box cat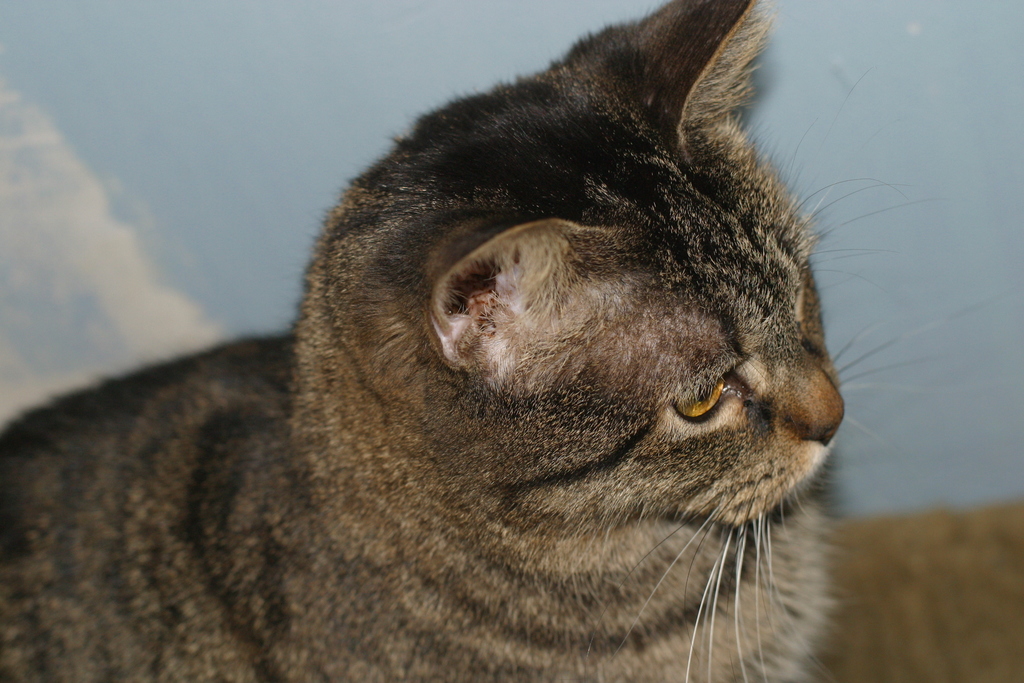
[x1=0, y1=0, x2=1023, y2=682]
